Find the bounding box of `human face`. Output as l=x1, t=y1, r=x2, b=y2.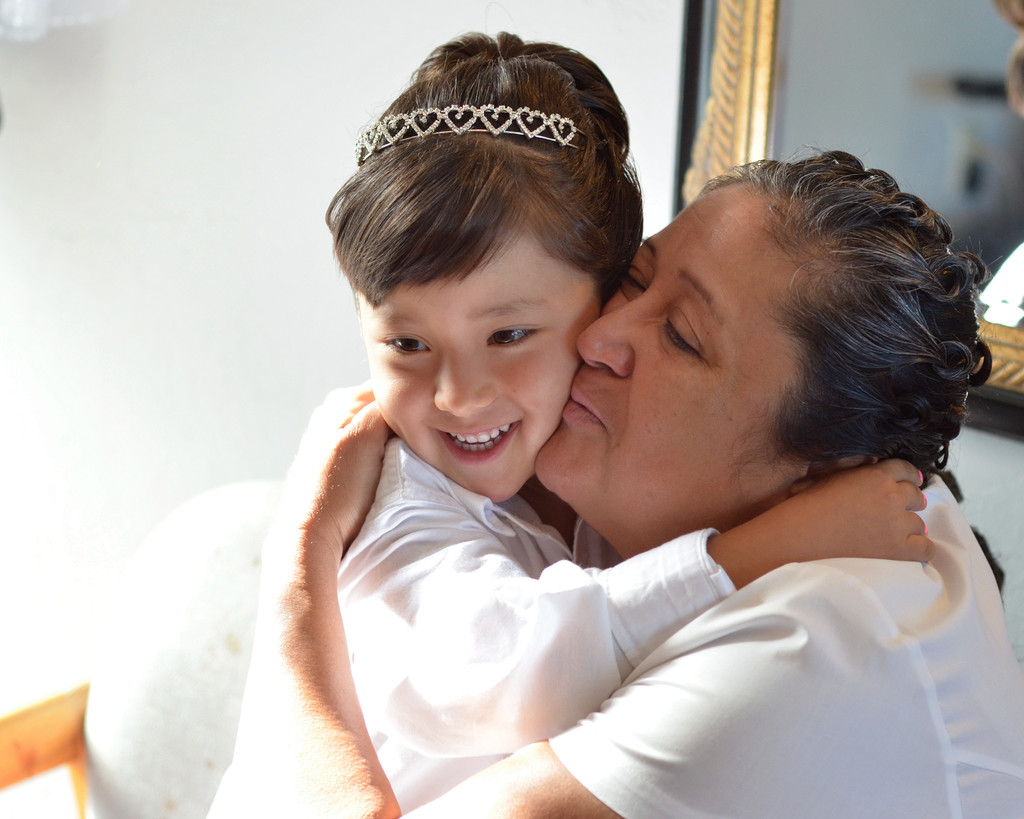
l=547, t=188, r=779, b=498.
